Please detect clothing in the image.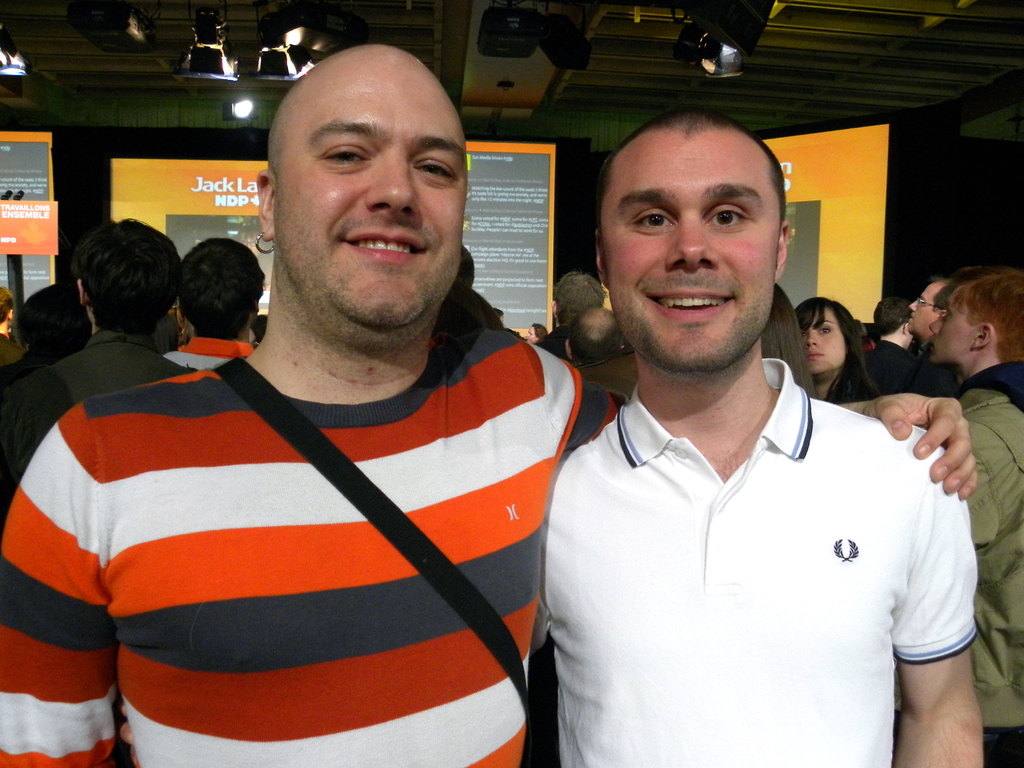
11 321 200 492.
